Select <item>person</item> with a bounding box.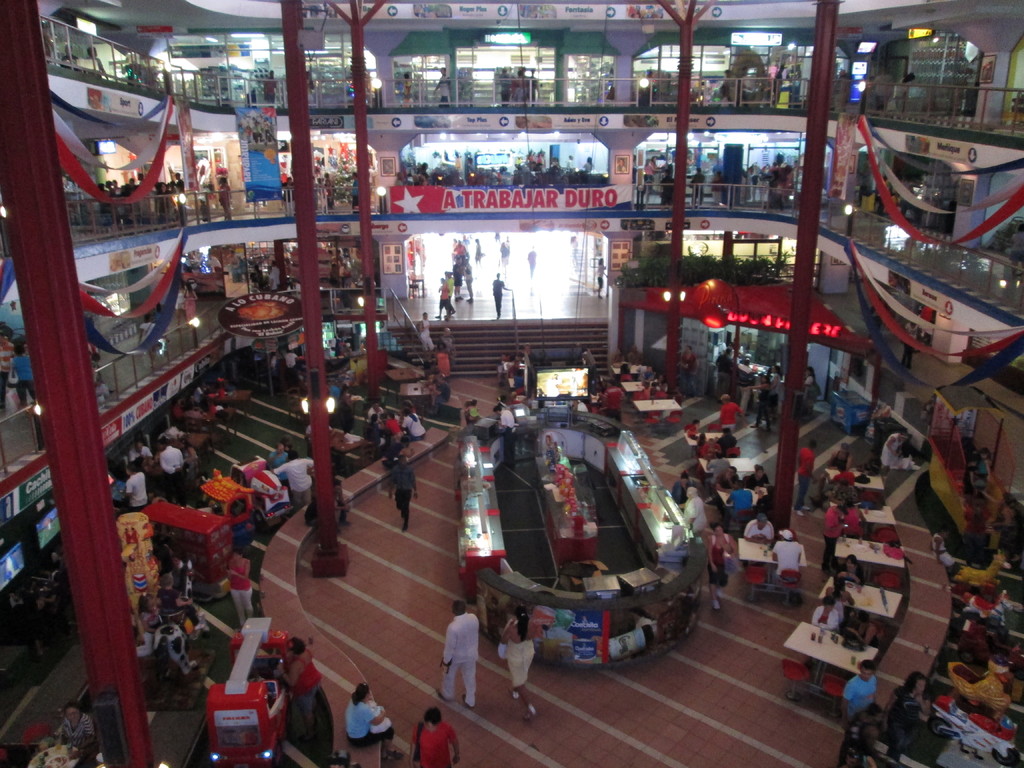
detection(495, 66, 511, 109).
